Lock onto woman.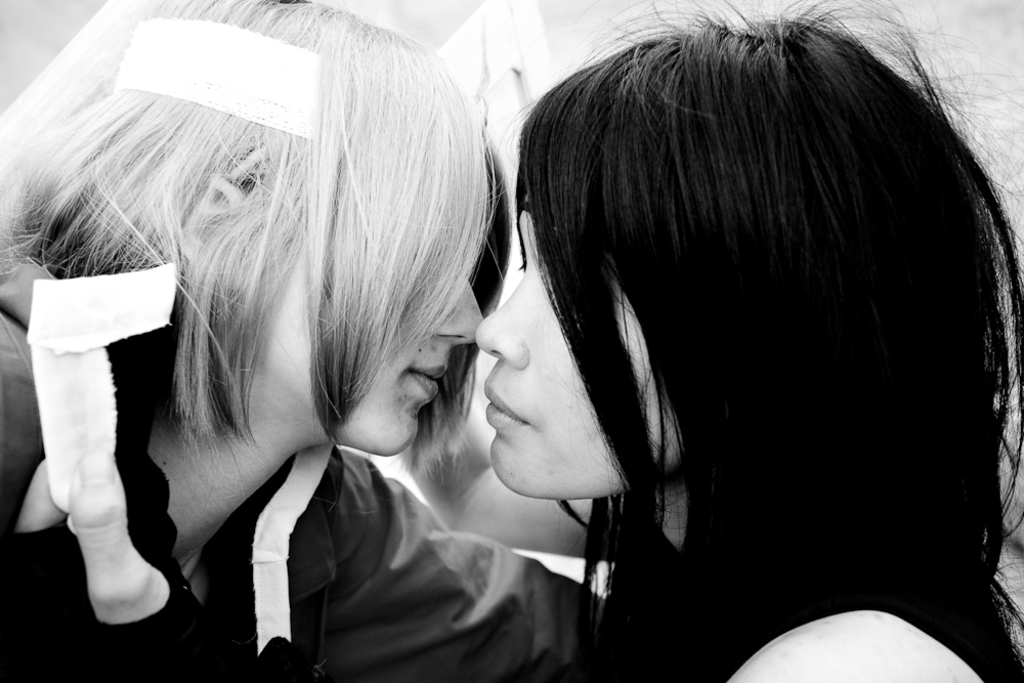
Locked: x1=480, y1=0, x2=1023, y2=682.
